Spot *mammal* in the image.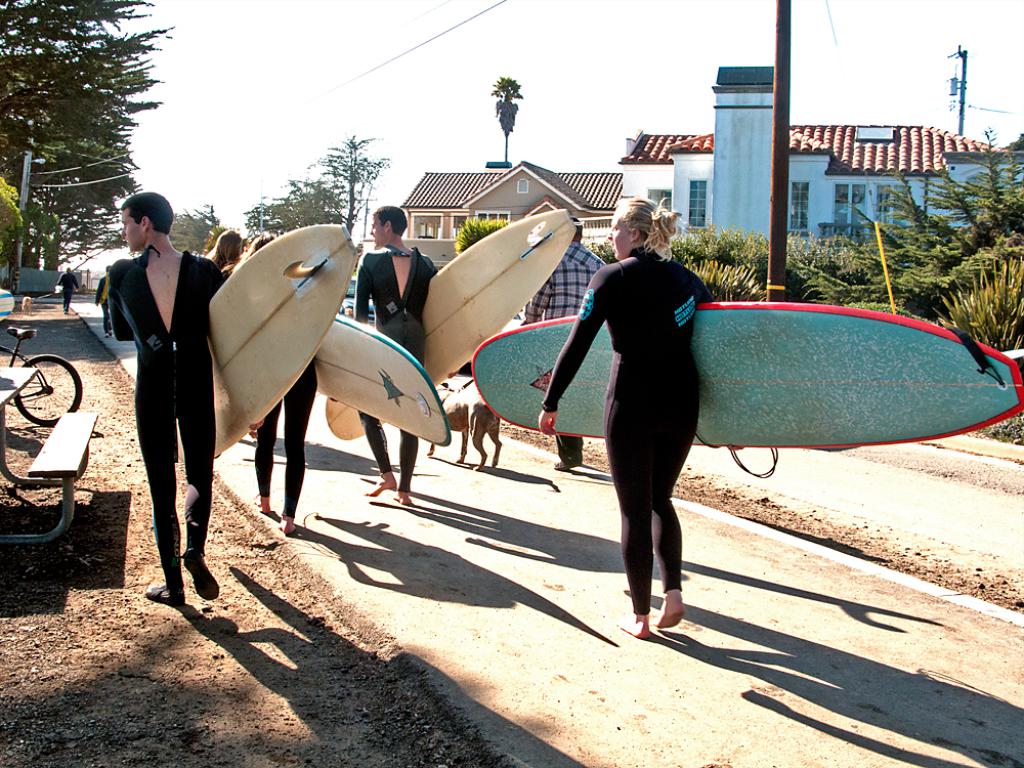
*mammal* found at locate(228, 227, 321, 535).
